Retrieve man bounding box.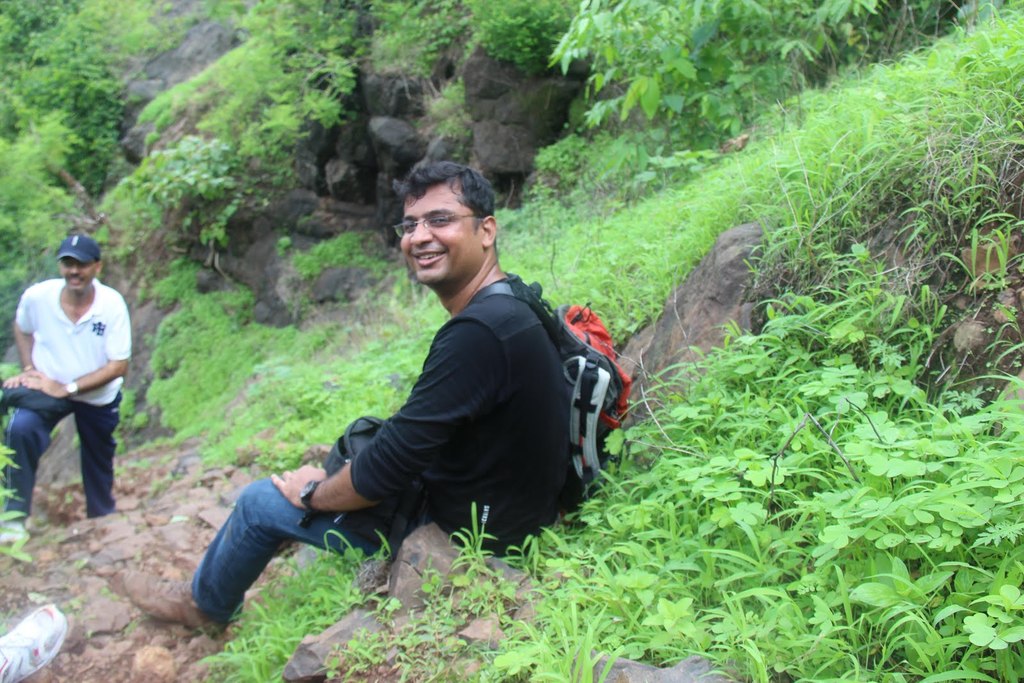
Bounding box: 122:159:582:638.
